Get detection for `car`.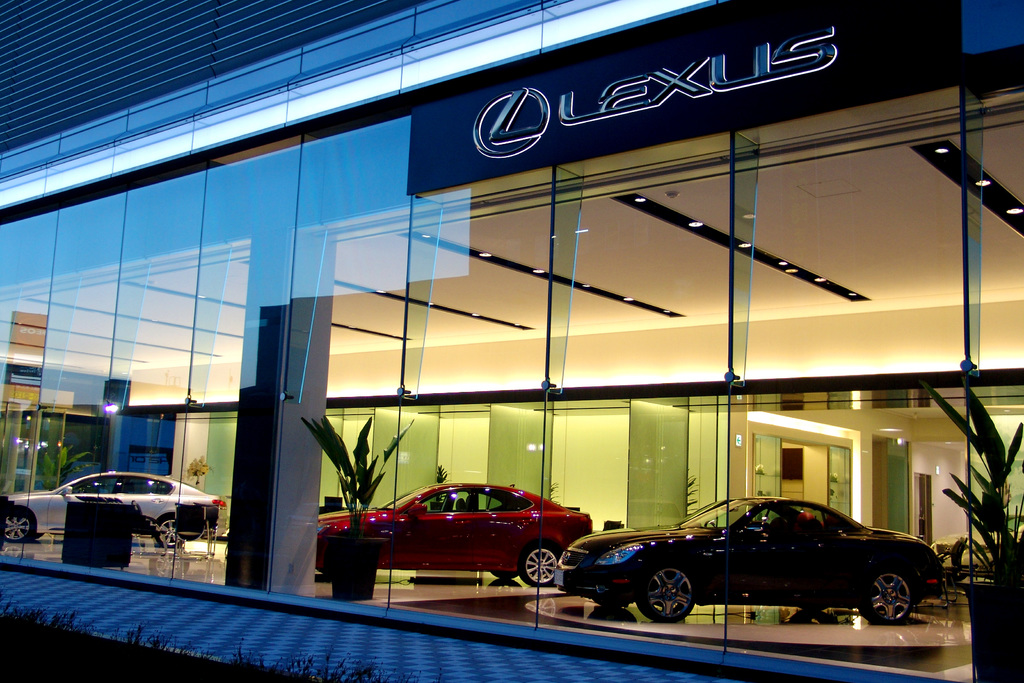
Detection: {"x1": 320, "y1": 483, "x2": 593, "y2": 588}.
